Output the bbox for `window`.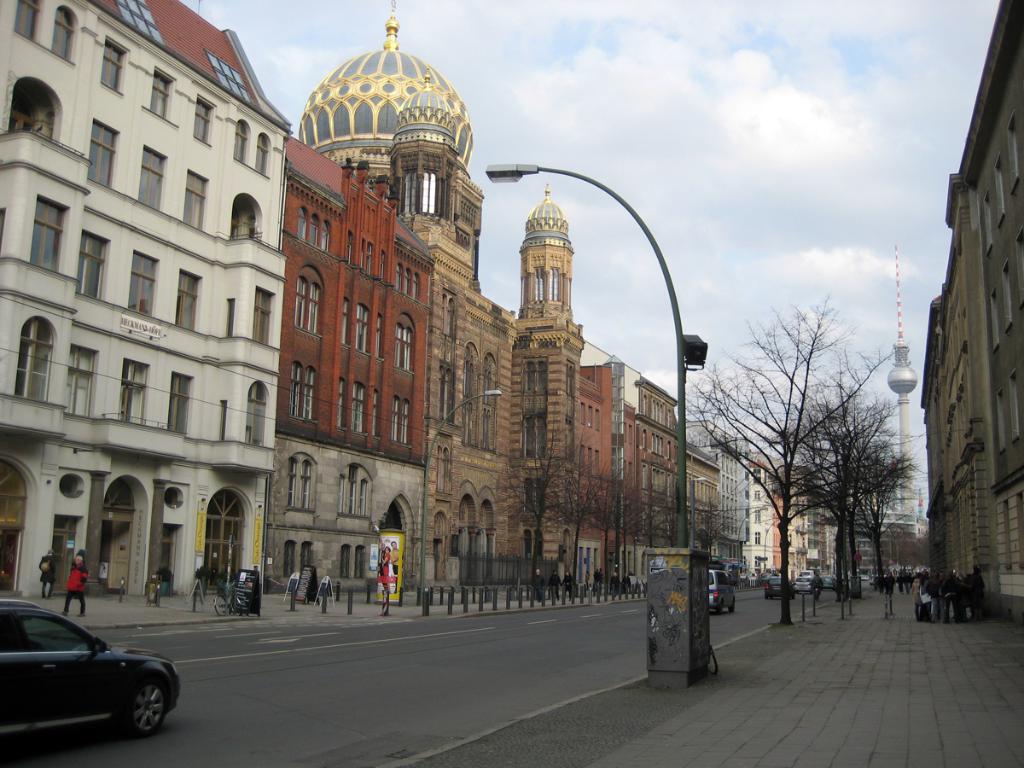
x1=151, y1=68, x2=168, y2=119.
